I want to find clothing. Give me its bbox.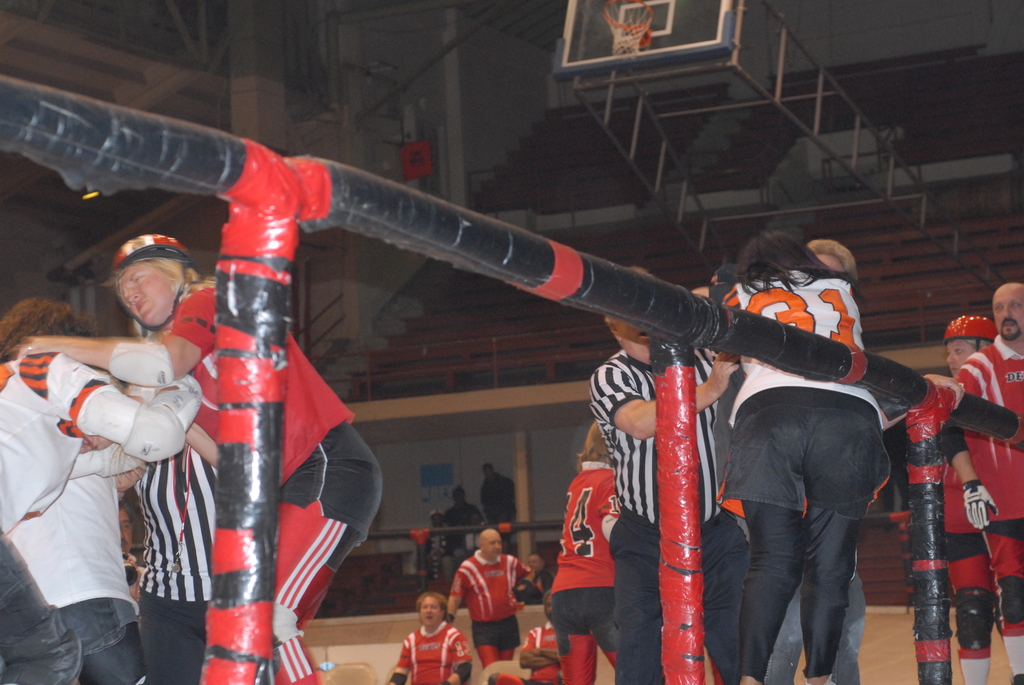
x1=124 y1=426 x2=216 y2=681.
